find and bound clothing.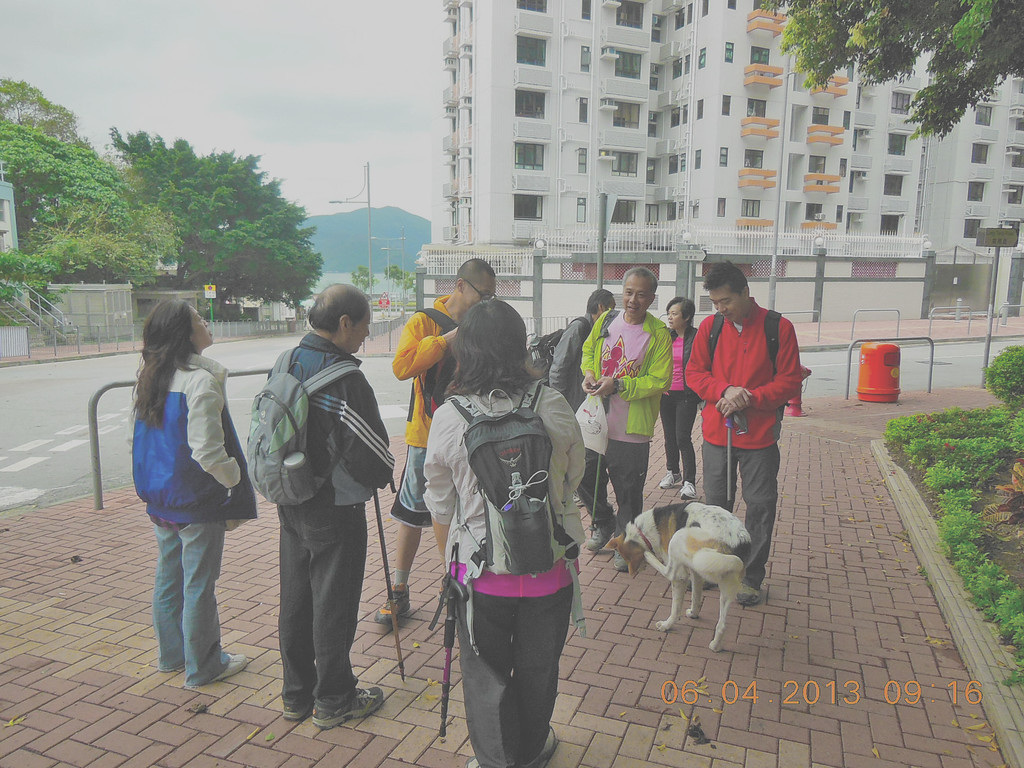
Bound: 662,330,701,389.
